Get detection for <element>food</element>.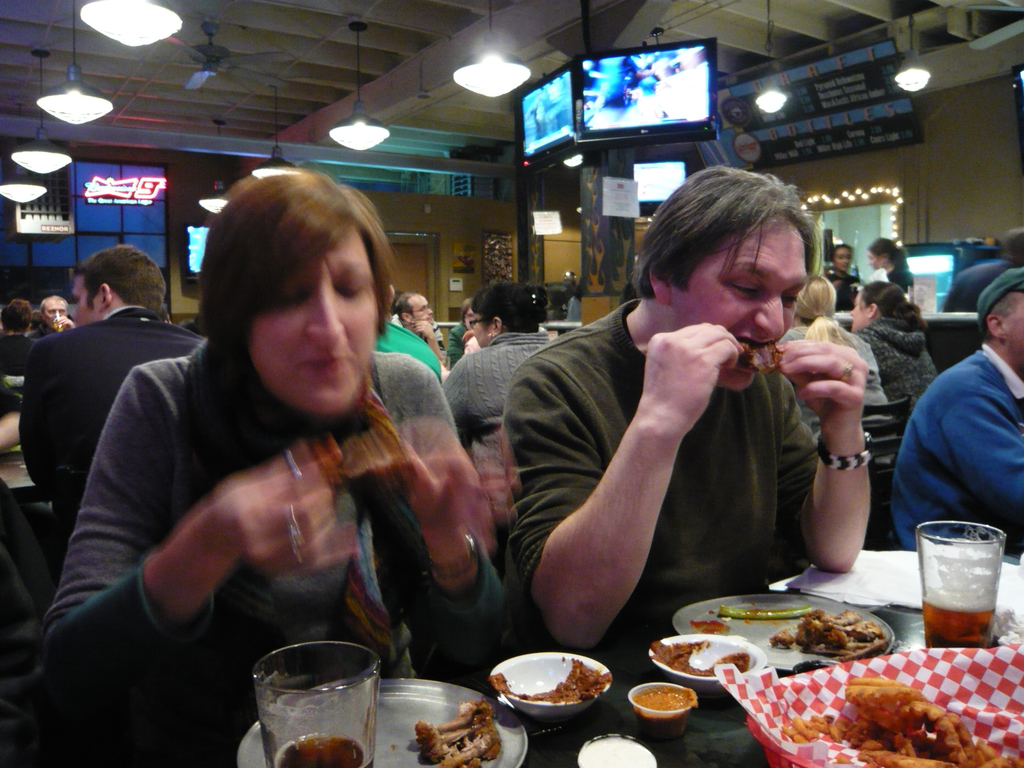
Detection: (x1=737, y1=341, x2=783, y2=377).
